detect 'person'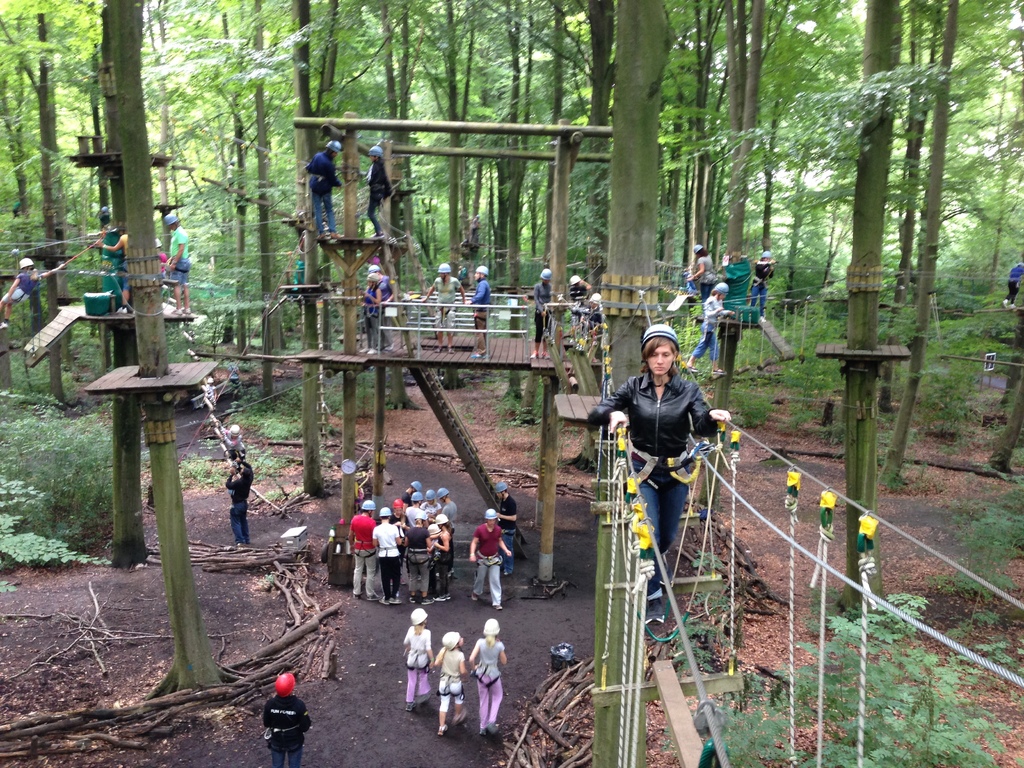
(473,503,514,610)
